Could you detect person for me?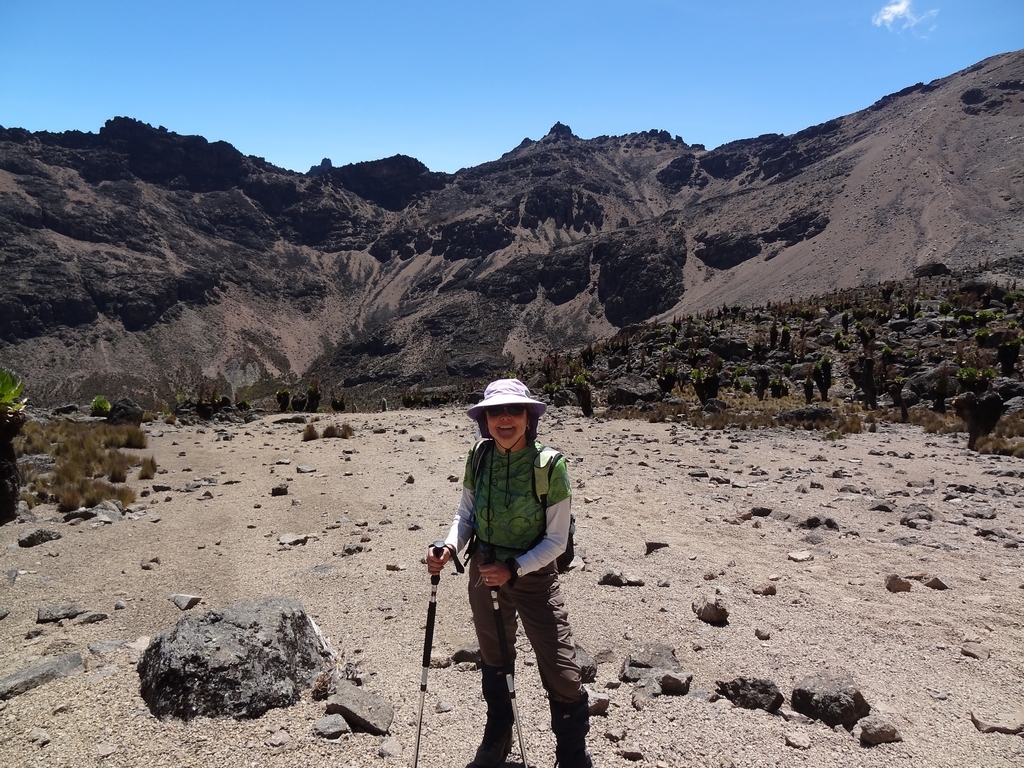
Detection result: [425,373,597,767].
